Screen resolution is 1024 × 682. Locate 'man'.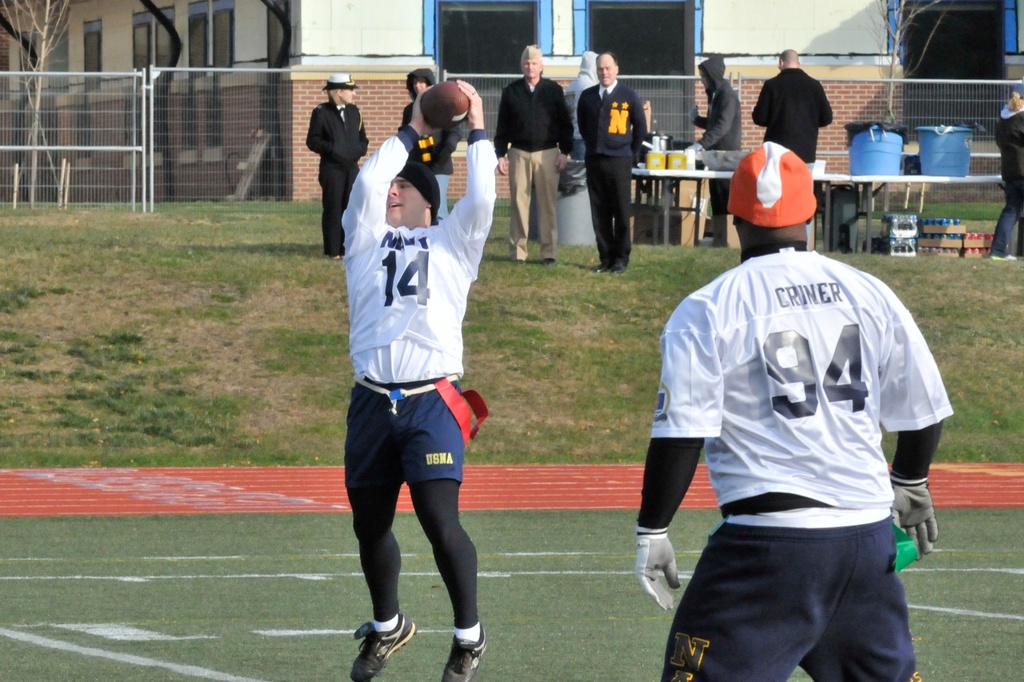
(left=633, top=138, right=948, bottom=681).
